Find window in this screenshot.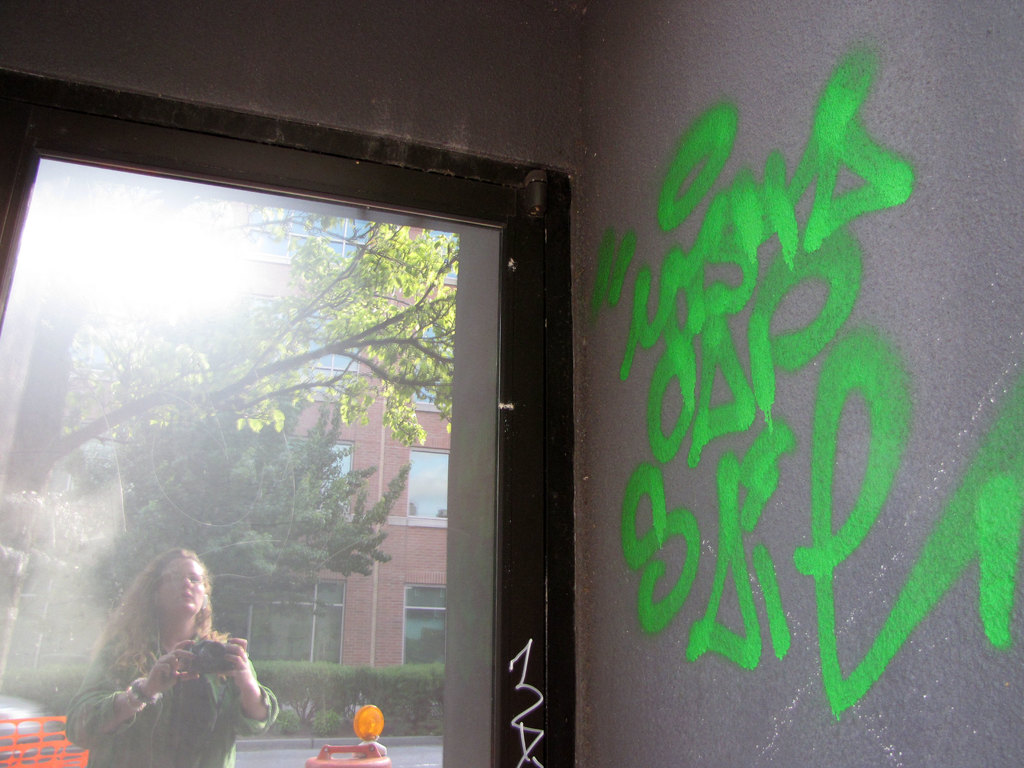
The bounding box for window is left=401, top=324, right=447, bottom=399.
